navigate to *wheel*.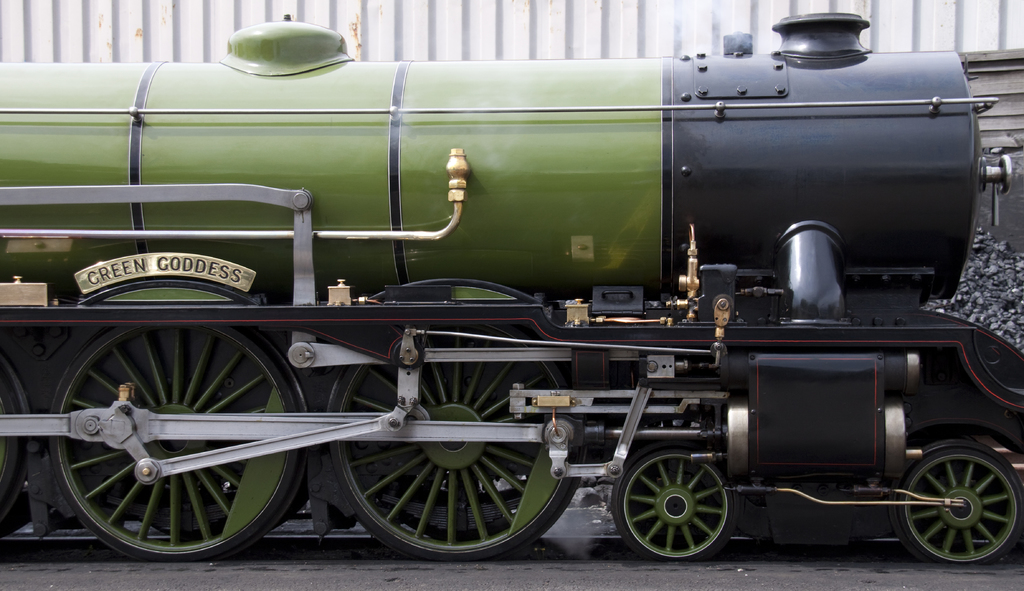
Navigation target: [left=888, top=441, right=1023, bottom=563].
